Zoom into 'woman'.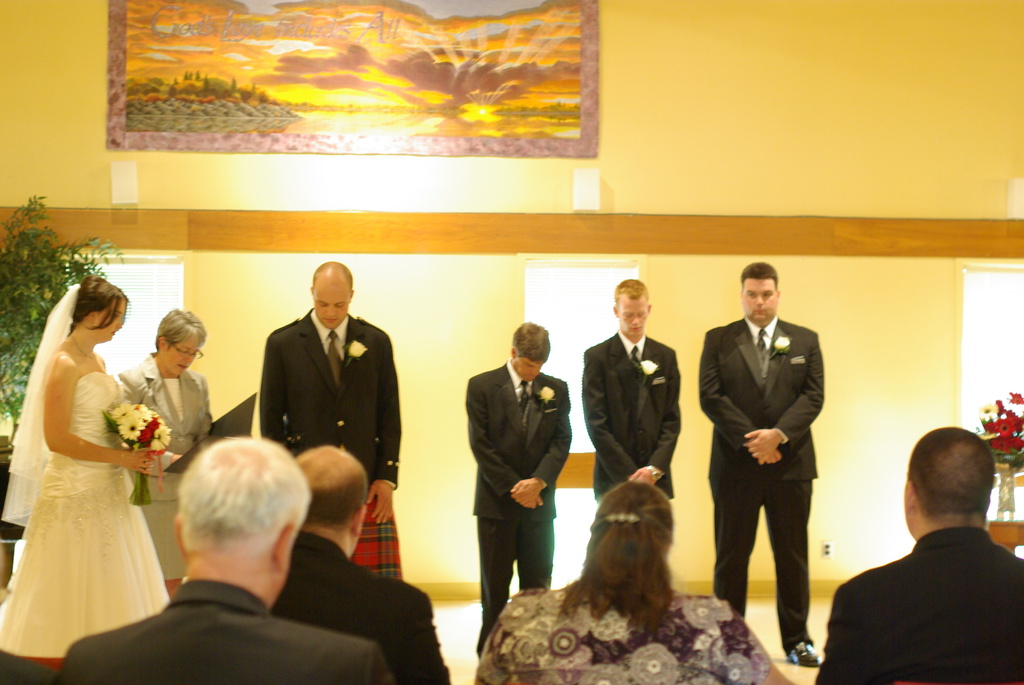
Zoom target: region(10, 251, 184, 671).
